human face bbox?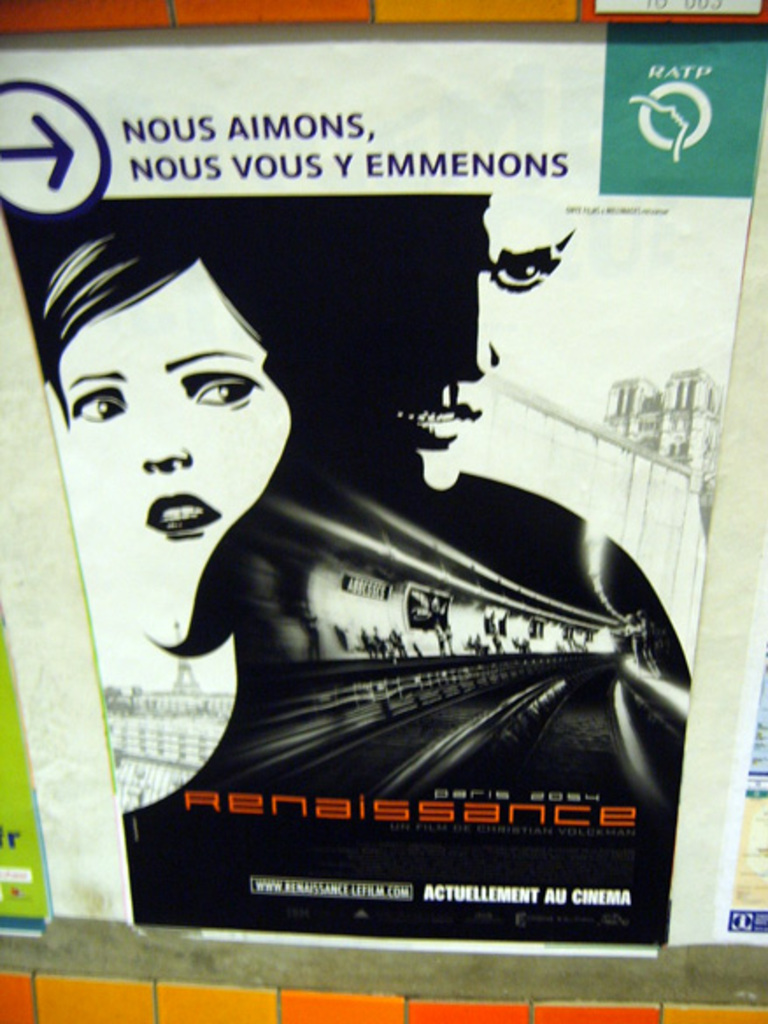
rect(60, 263, 289, 600)
